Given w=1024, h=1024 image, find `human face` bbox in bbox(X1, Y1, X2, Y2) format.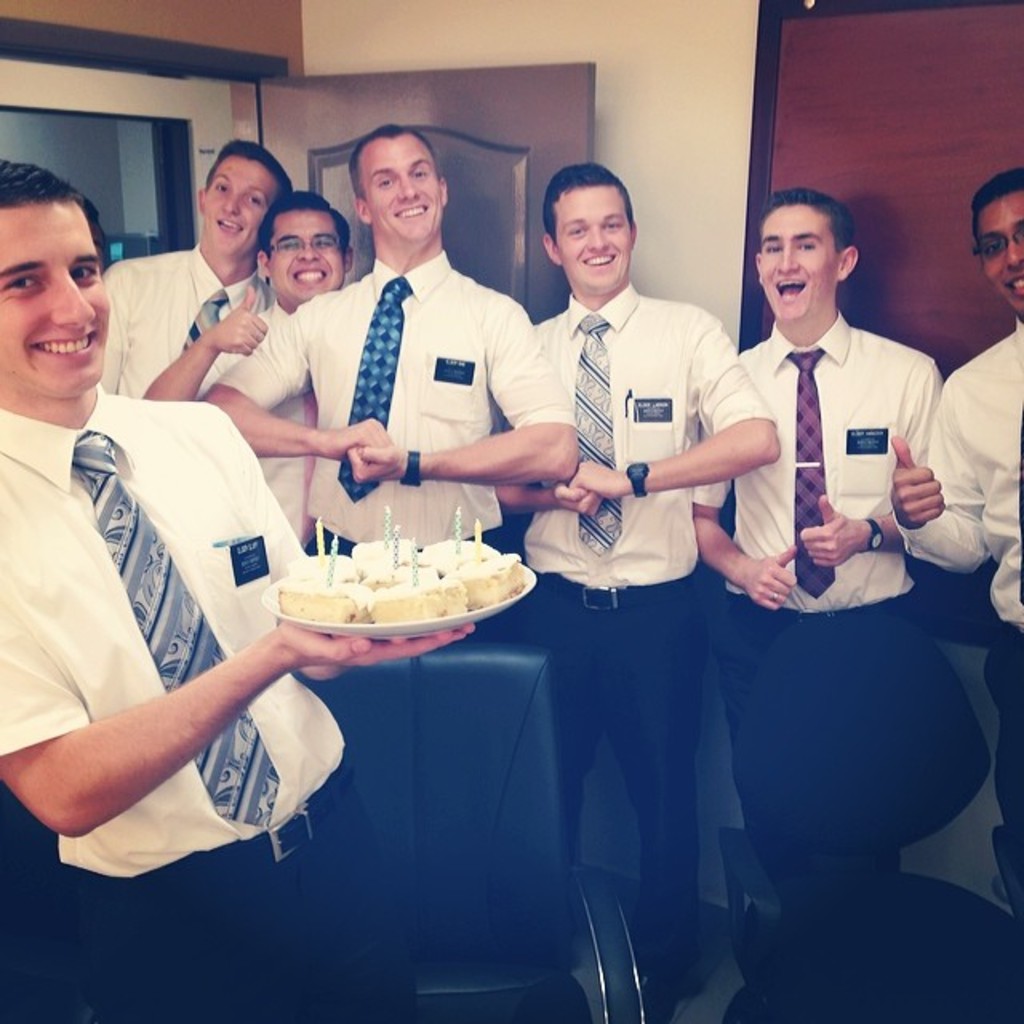
bbox(270, 210, 347, 304).
